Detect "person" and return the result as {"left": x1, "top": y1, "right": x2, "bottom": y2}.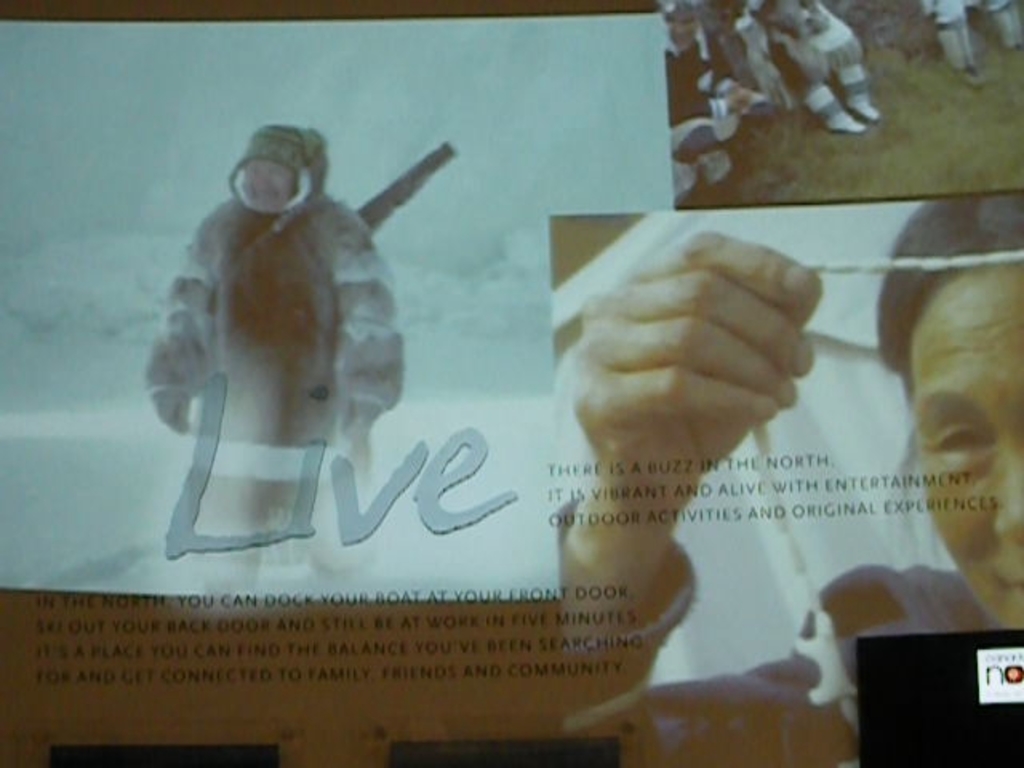
{"left": 554, "top": 187, "right": 1022, "bottom": 766}.
